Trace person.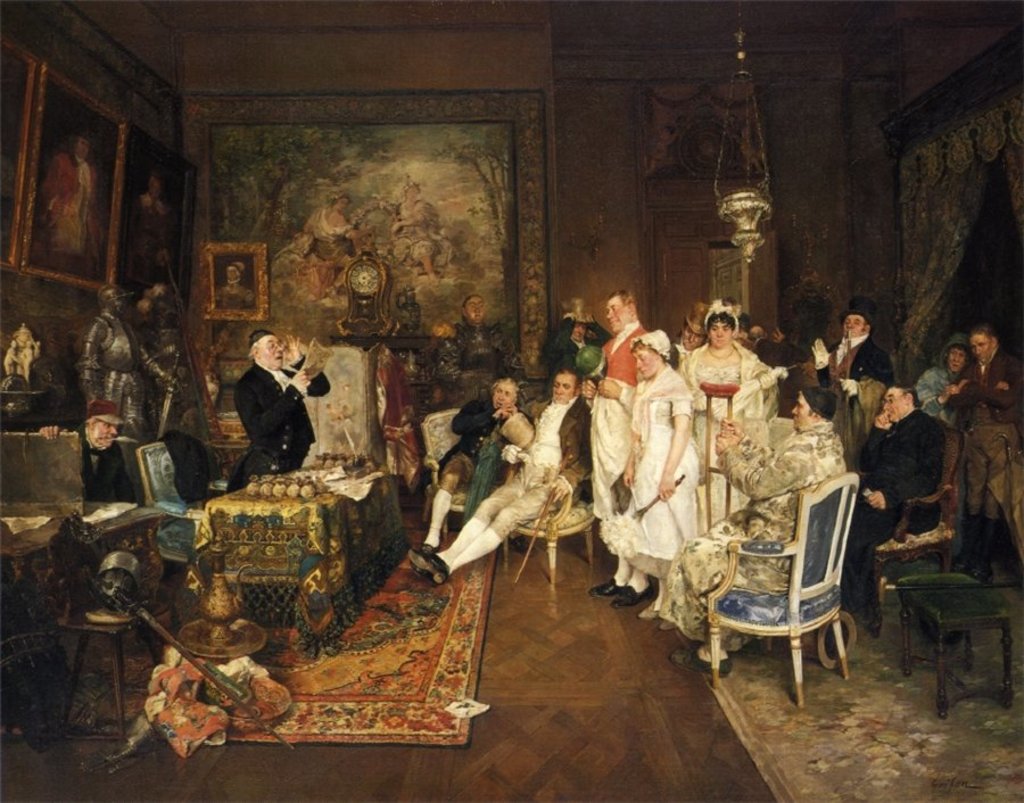
Traced to 438, 288, 520, 396.
